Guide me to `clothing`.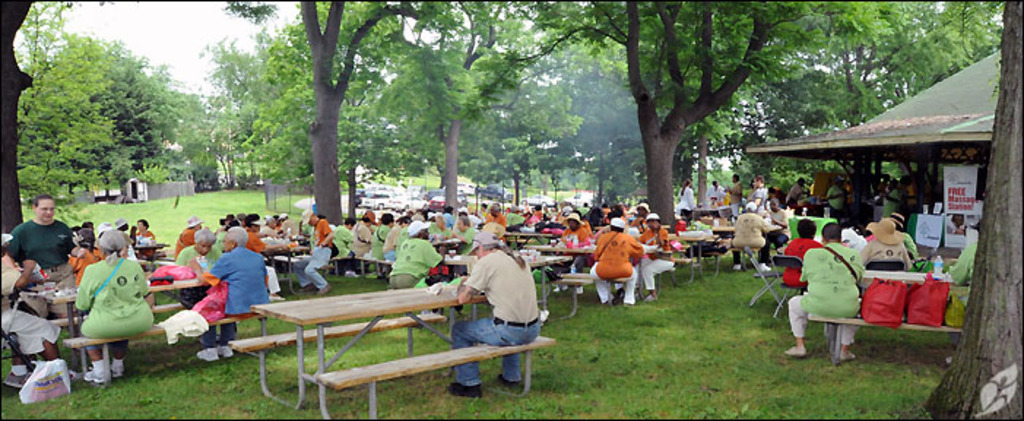
Guidance: crop(69, 249, 164, 355).
